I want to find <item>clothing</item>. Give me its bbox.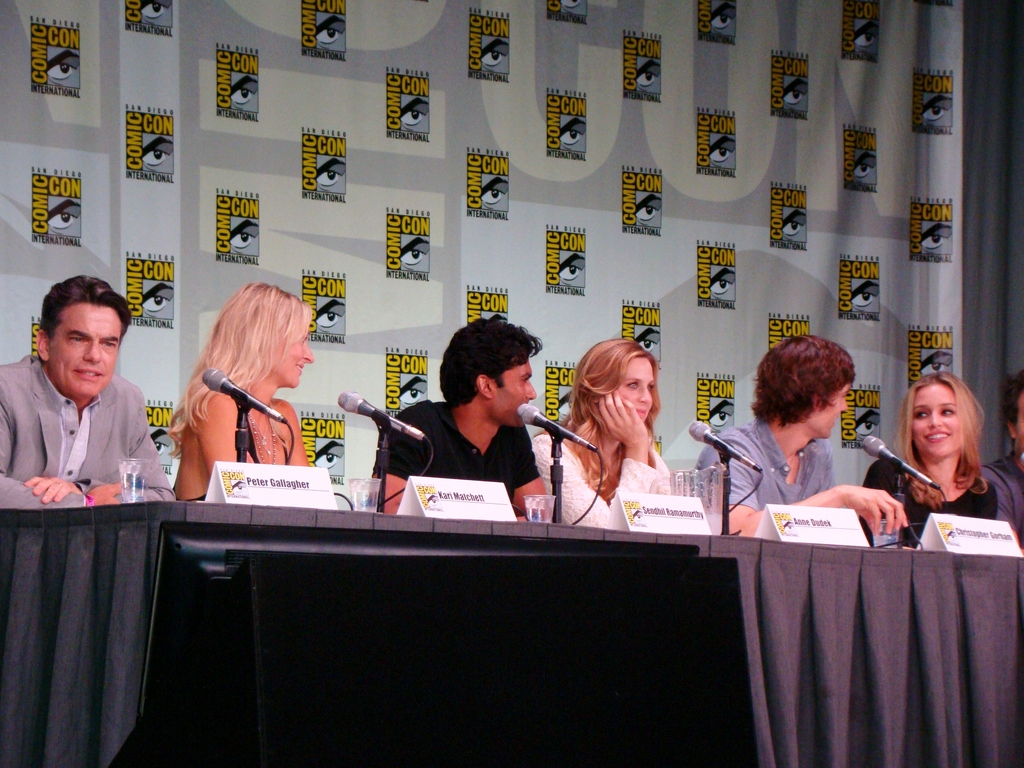
x1=857 y1=454 x2=1004 y2=550.
